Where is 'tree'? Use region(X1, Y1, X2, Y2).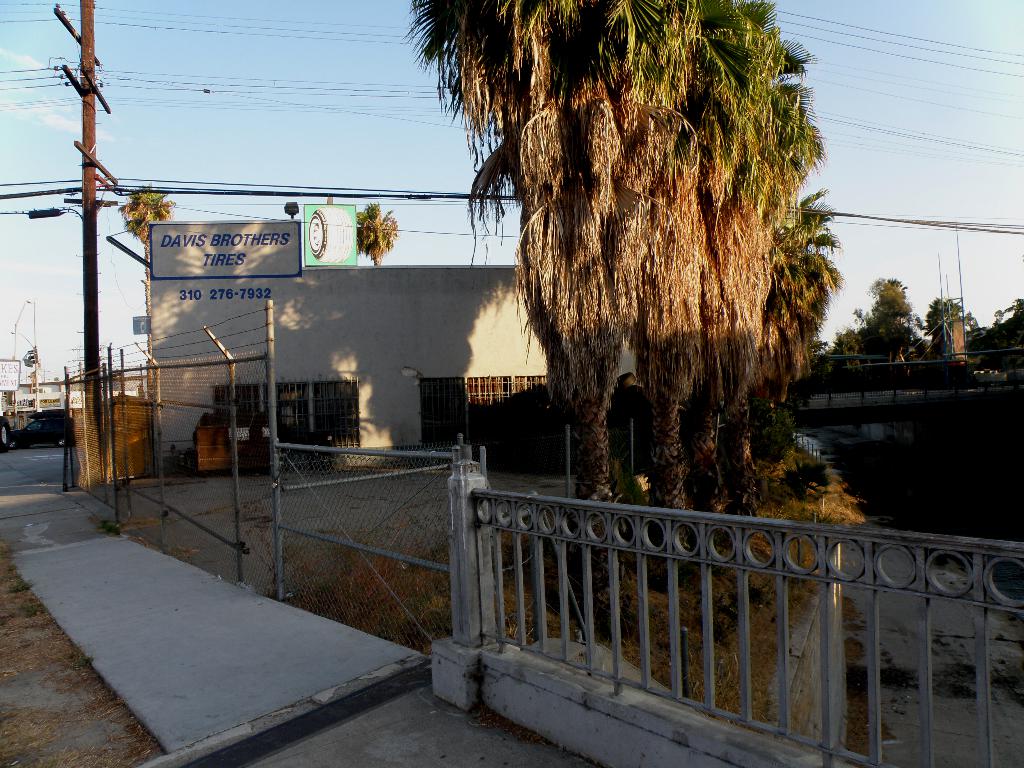
region(702, 0, 790, 505).
